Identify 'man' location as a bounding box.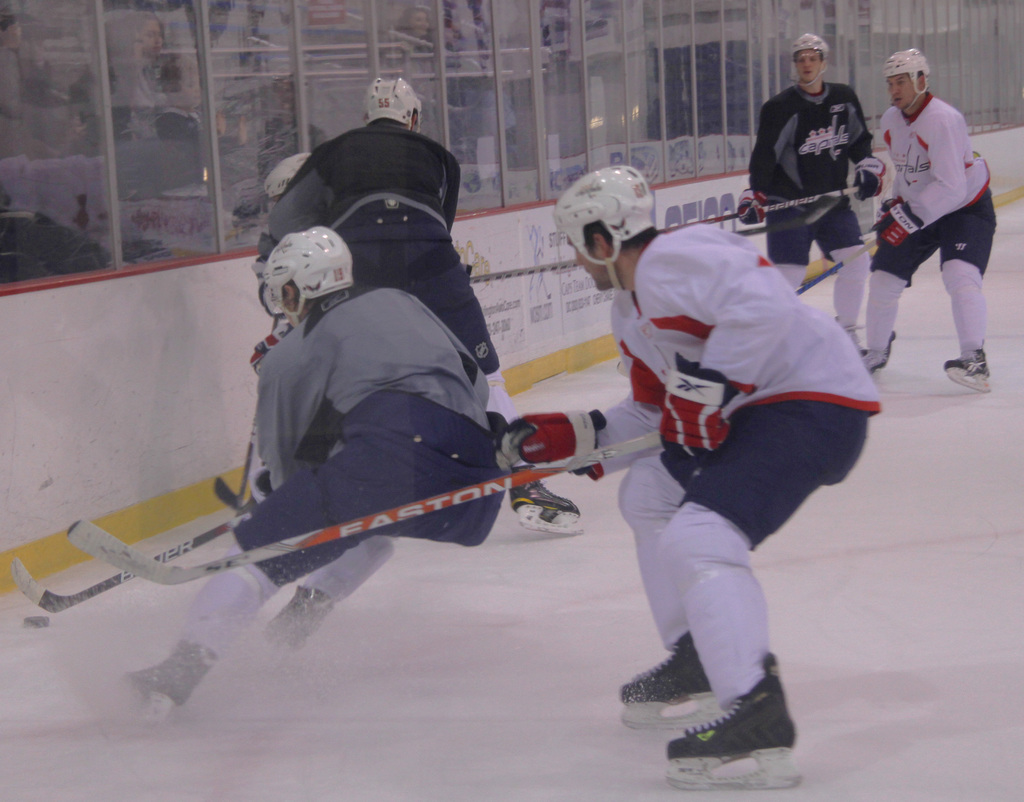
(left=546, top=161, right=876, bottom=792).
